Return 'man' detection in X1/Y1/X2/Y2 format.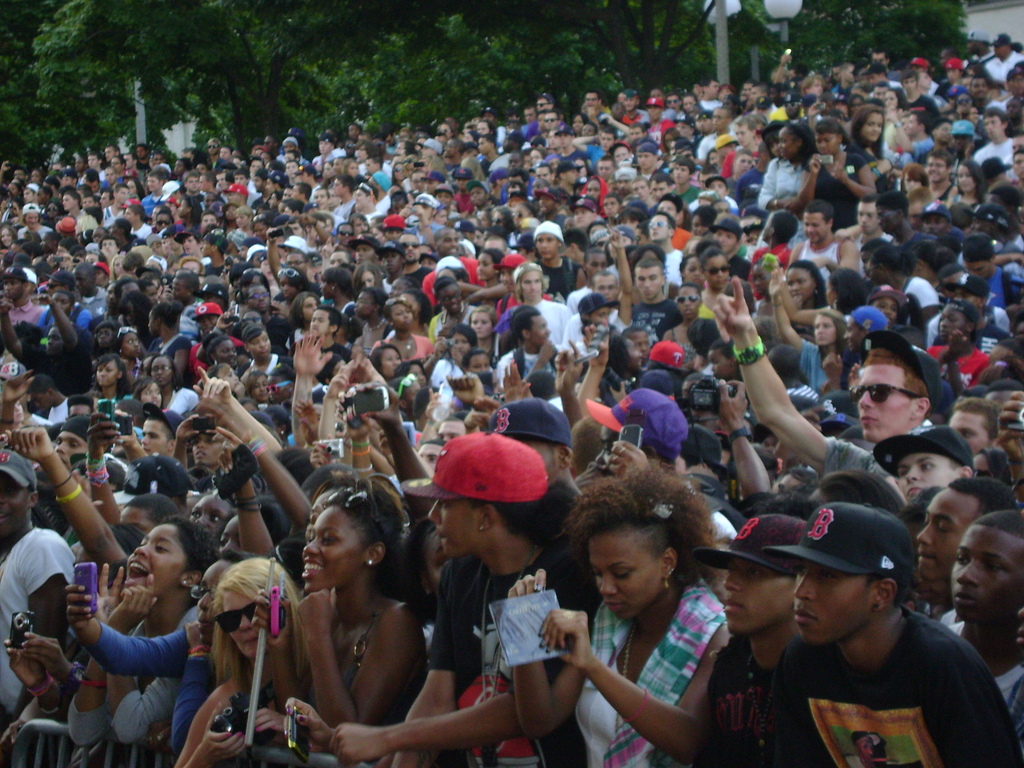
332/428/596/767.
